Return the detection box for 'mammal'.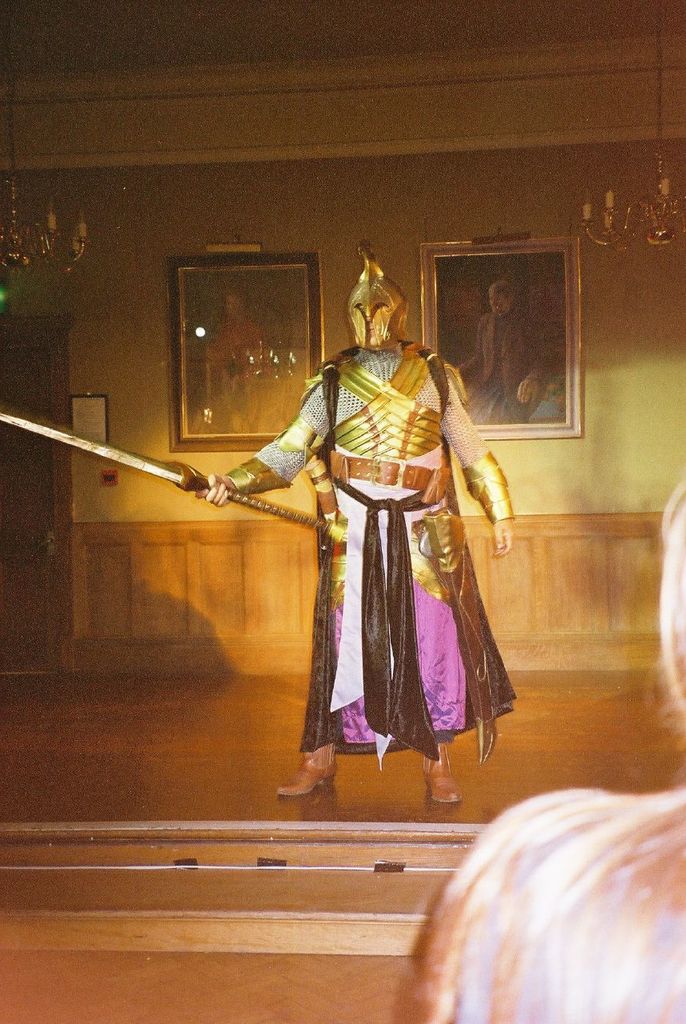
{"x1": 459, "y1": 291, "x2": 550, "y2": 418}.
